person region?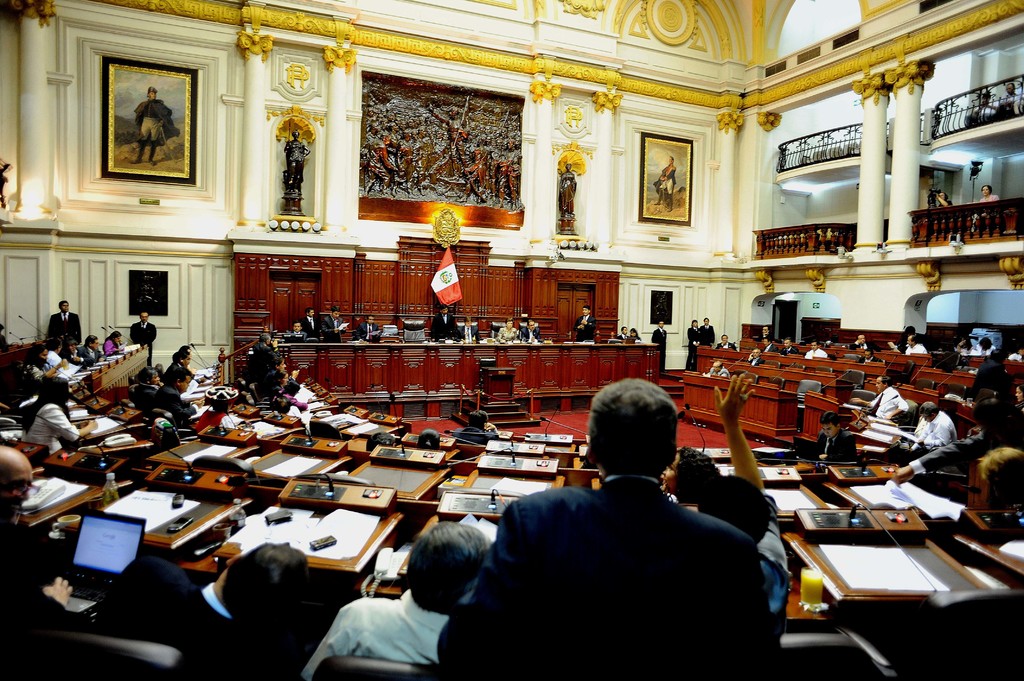
49,298,84,345
